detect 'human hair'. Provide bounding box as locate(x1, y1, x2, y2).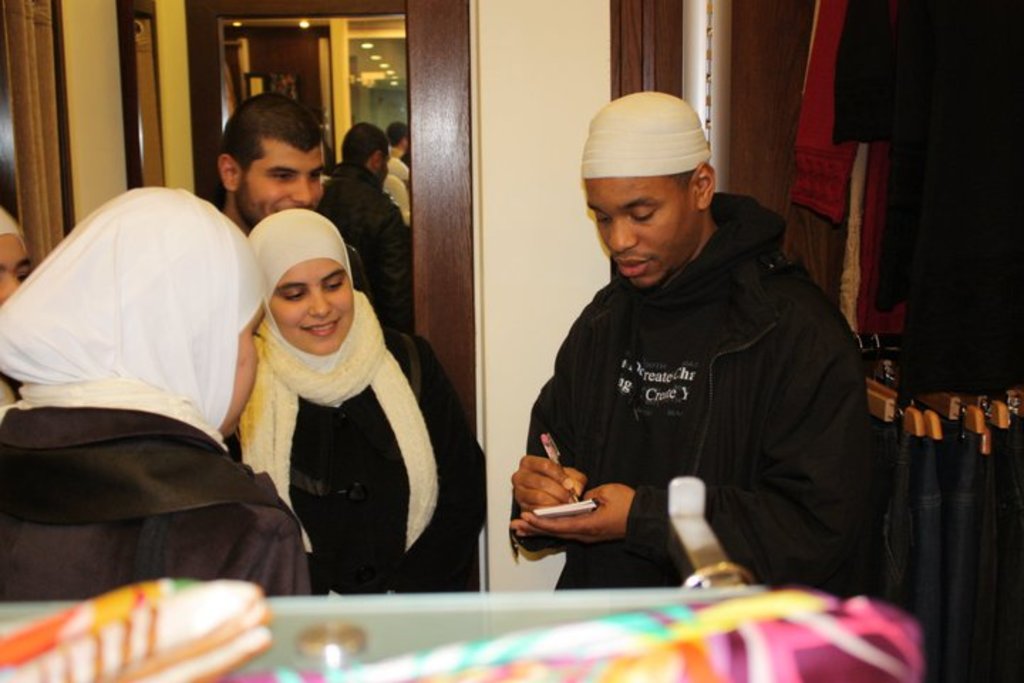
locate(384, 118, 410, 144).
